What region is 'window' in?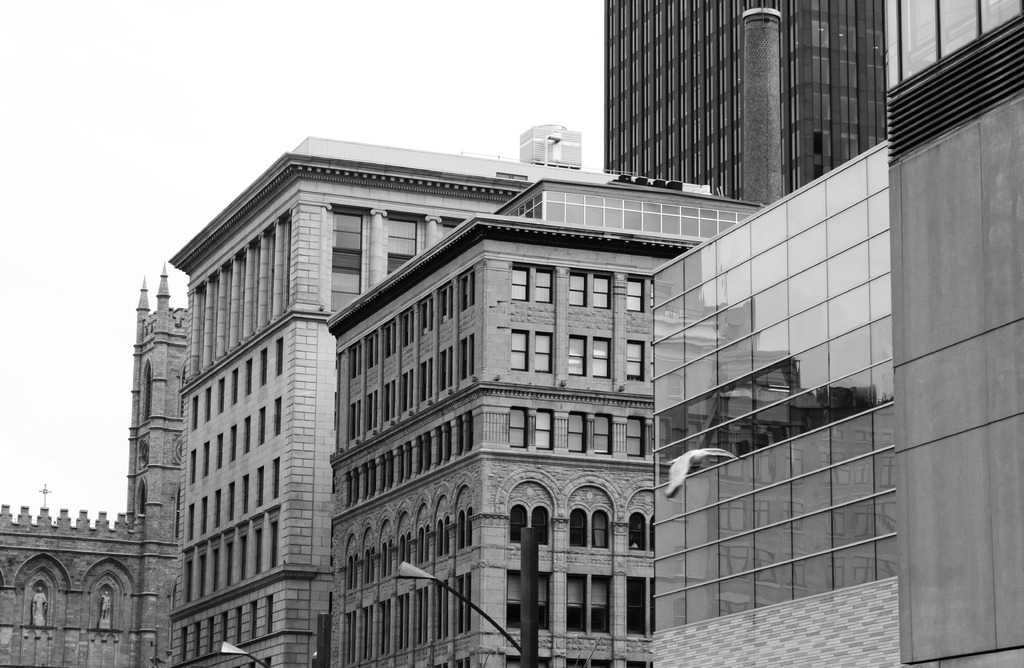
620,277,649,314.
